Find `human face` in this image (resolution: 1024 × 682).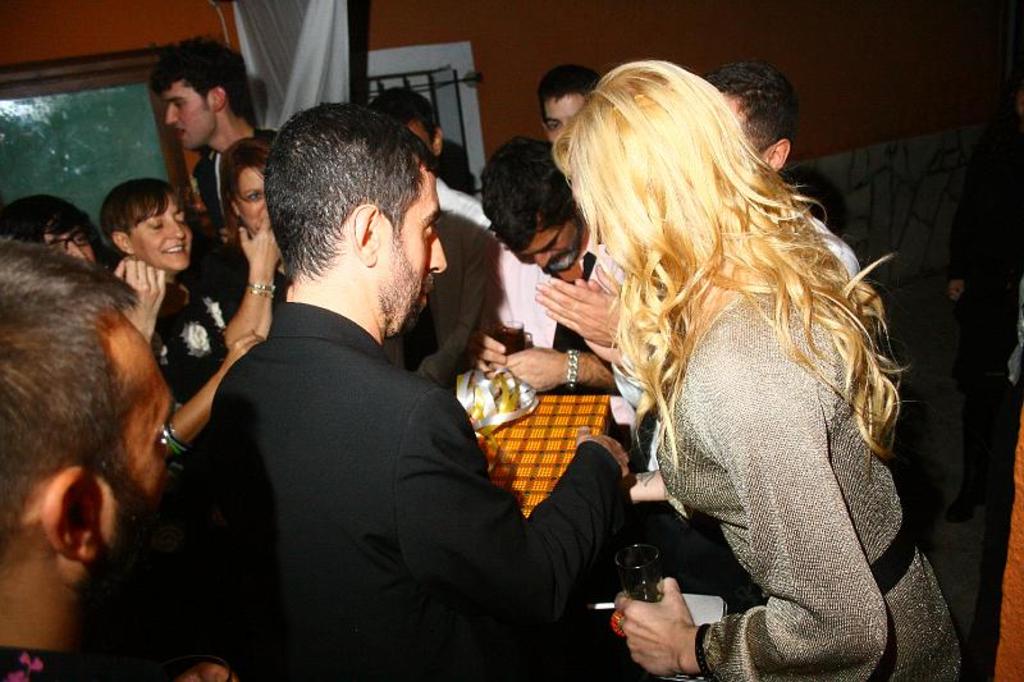
box(45, 219, 91, 262).
